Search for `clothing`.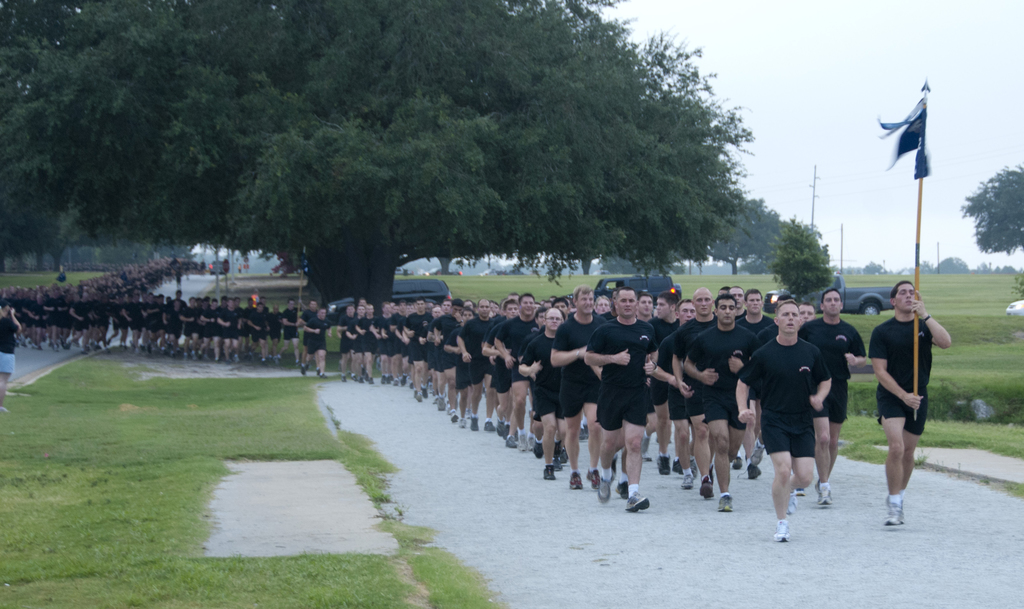
Found at [left=635, top=316, right=686, bottom=414].
